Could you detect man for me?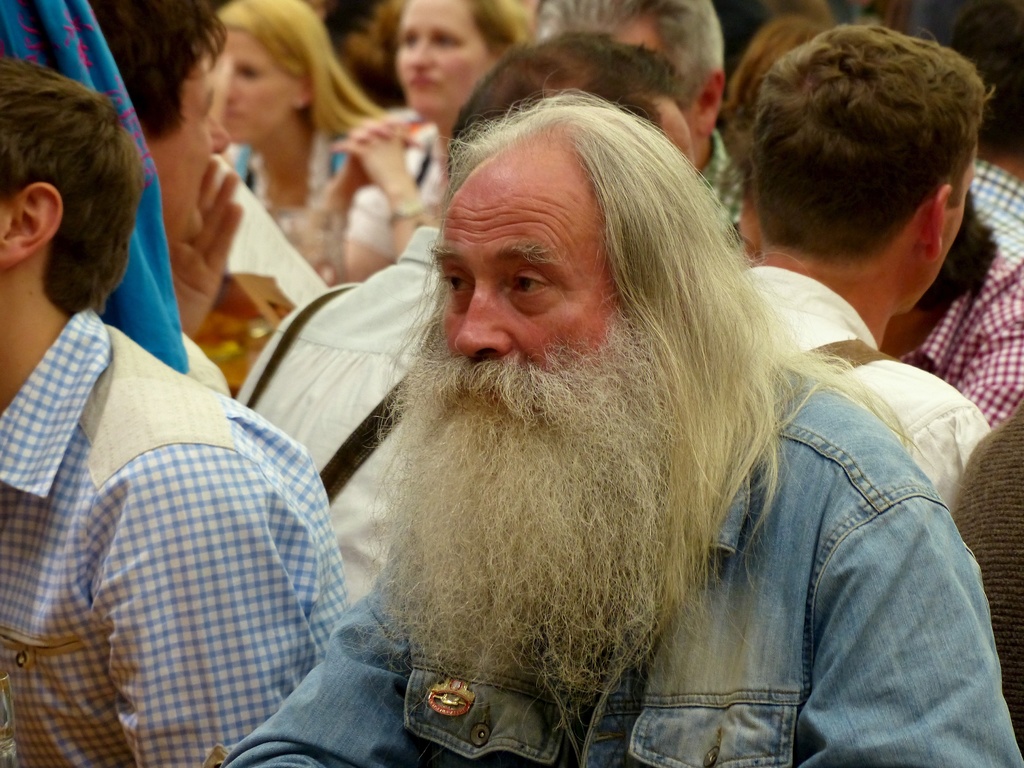
Detection result: Rect(964, 2, 1023, 278).
